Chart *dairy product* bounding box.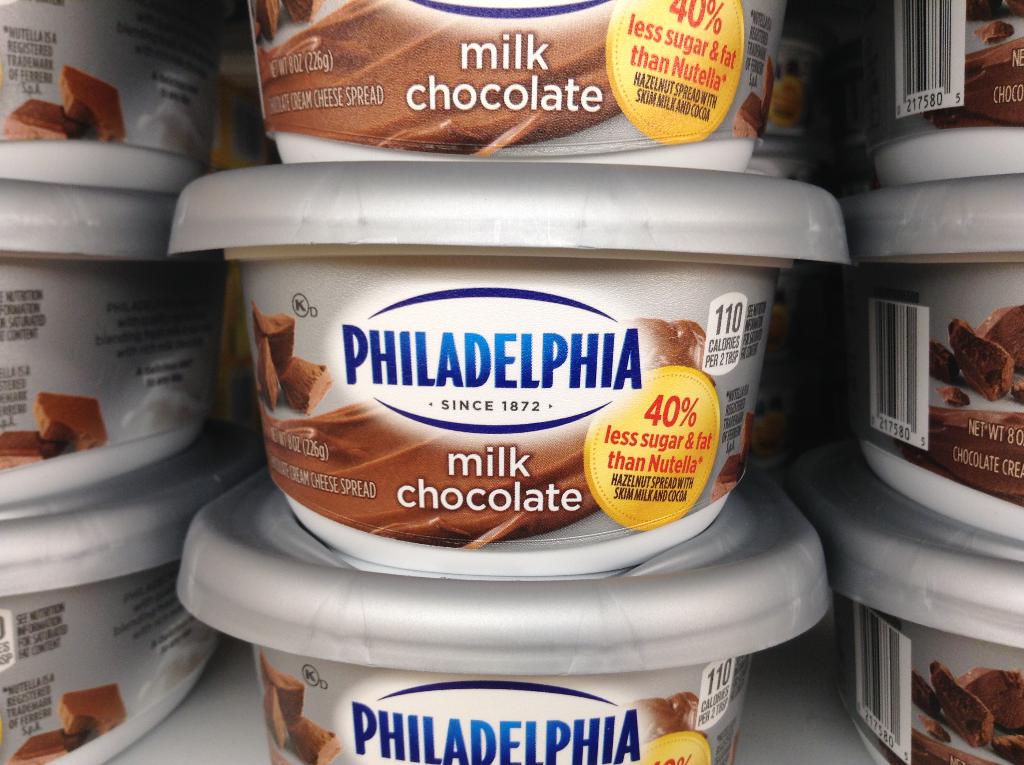
Charted: 852:0:1023:186.
